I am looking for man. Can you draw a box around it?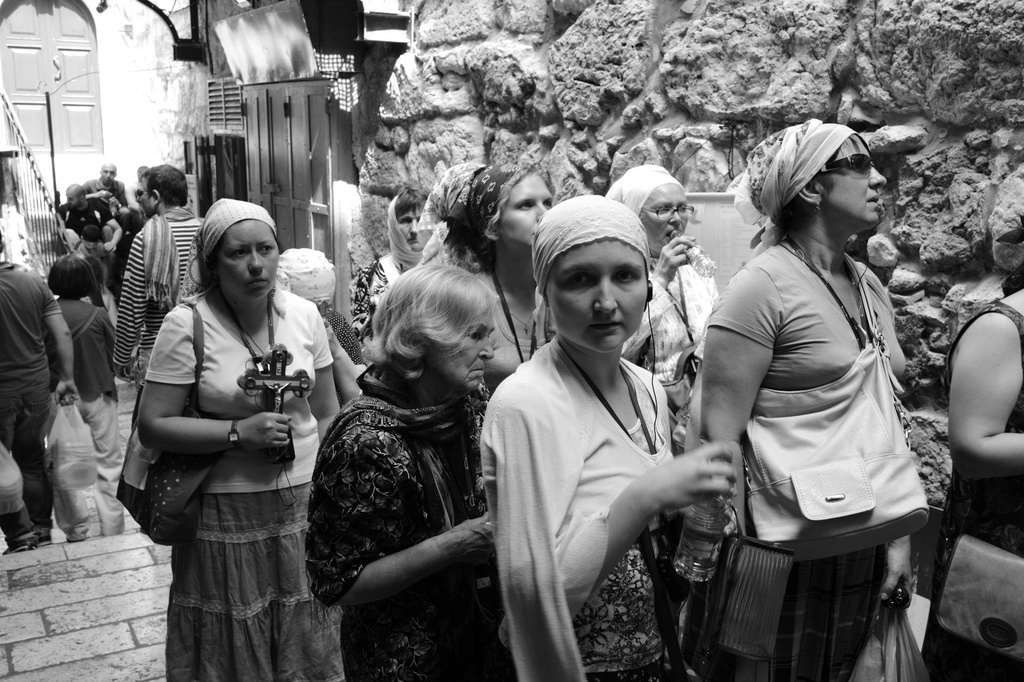
Sure, the bounding box is pyautogui.locateOnScreen(56, 184, 126, 254).
